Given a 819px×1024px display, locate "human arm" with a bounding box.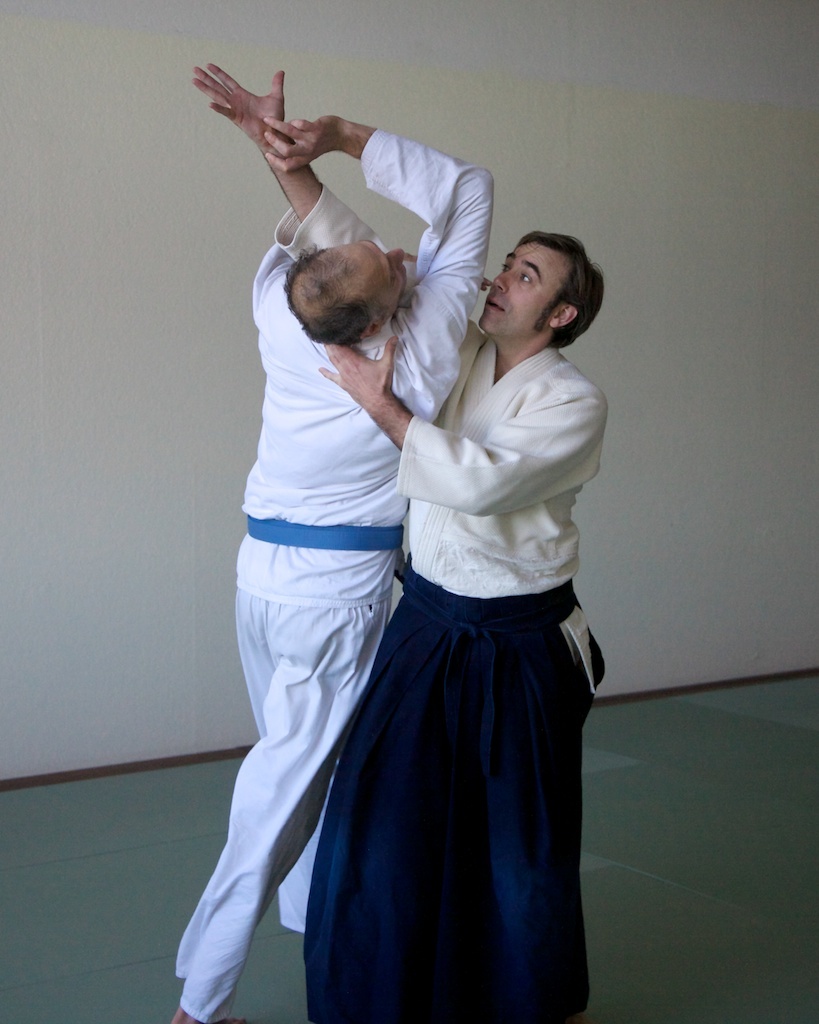
Located: pyautogui.locateOnScreen(320, 341, 611, 518).
